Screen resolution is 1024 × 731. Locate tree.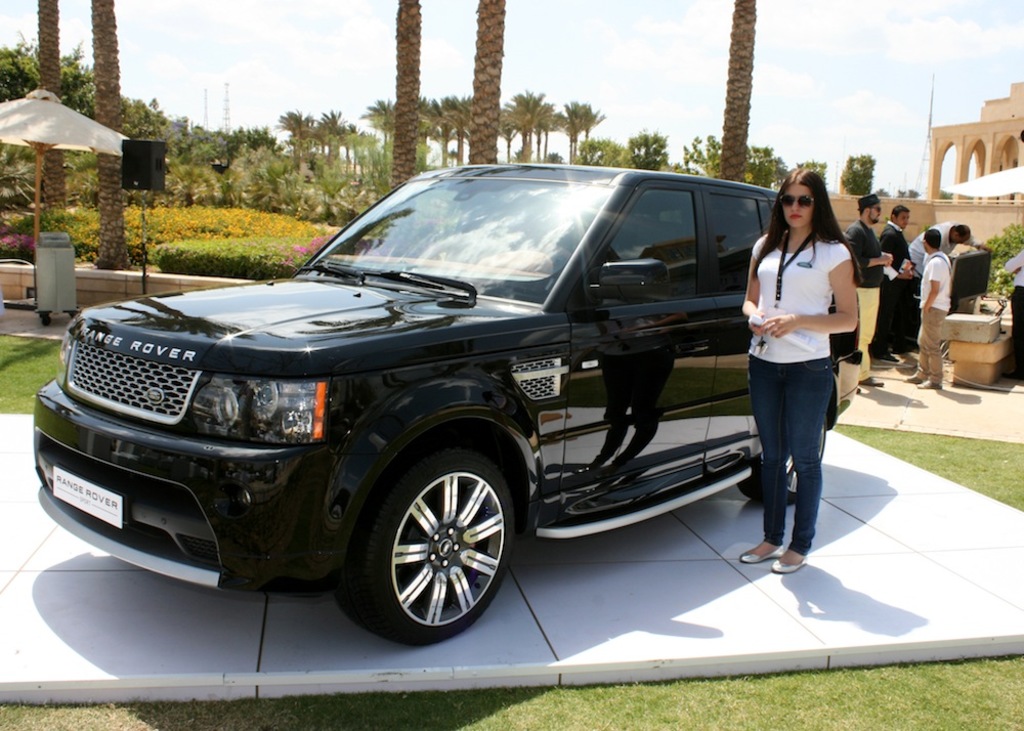
(274,106,323,196).
